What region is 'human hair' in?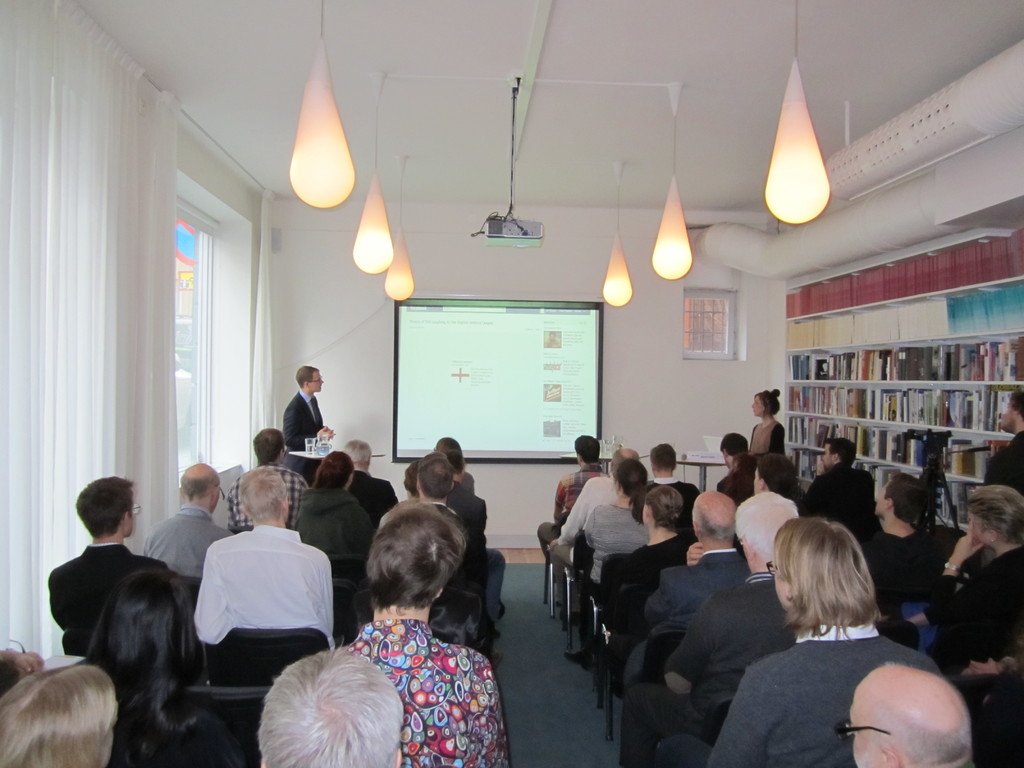
(x1=169, y1=468, x2=218, y2=499).
